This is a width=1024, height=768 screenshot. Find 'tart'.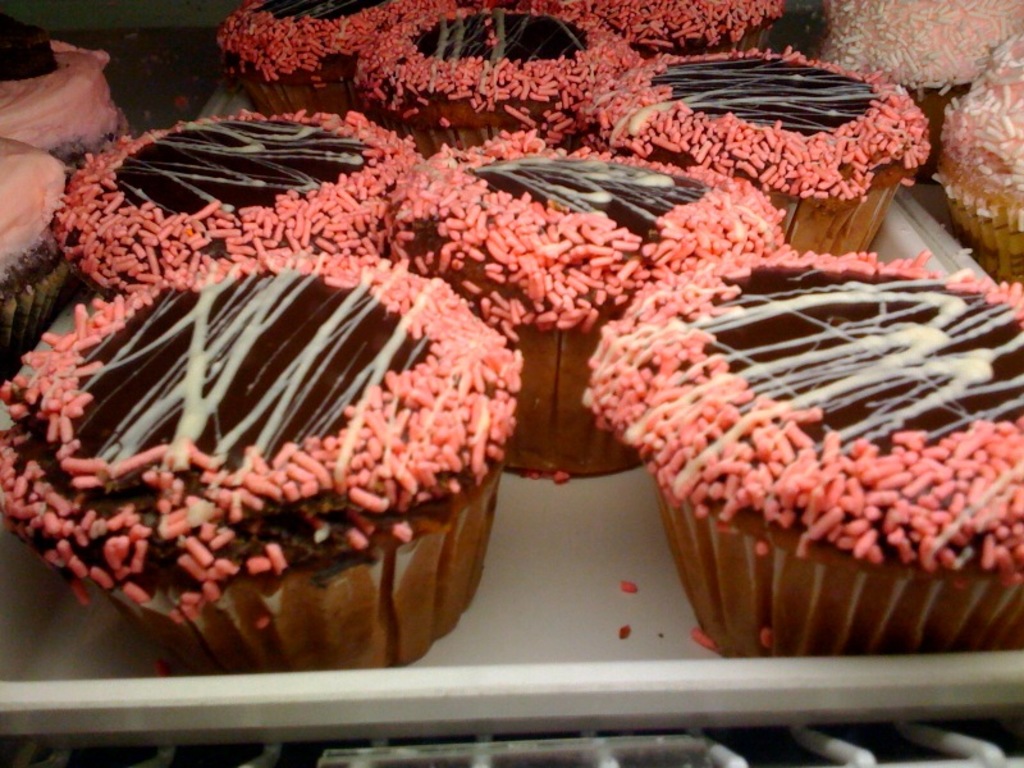
Bounding box: locate(568, 247, 1023, 663).
